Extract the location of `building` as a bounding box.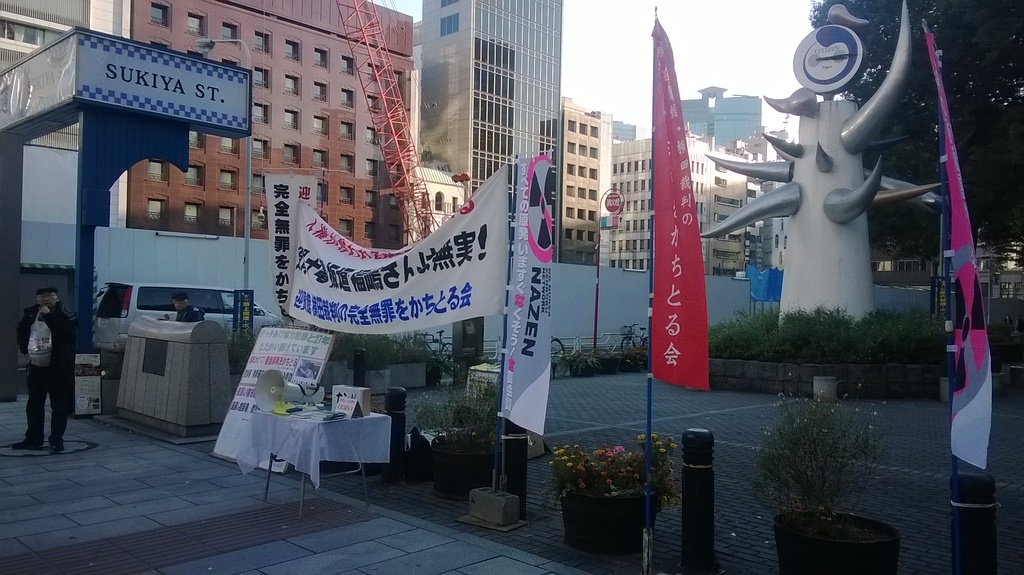
detection(716, 145, 751, 284).
